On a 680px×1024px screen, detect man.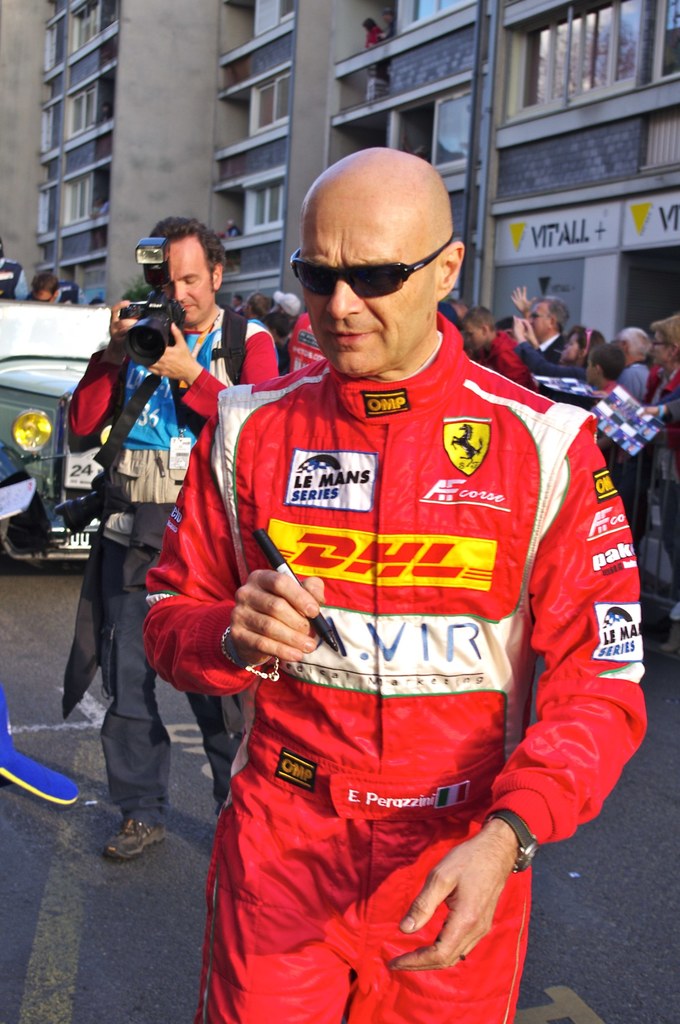
detection(32, 274, 63, 300).
